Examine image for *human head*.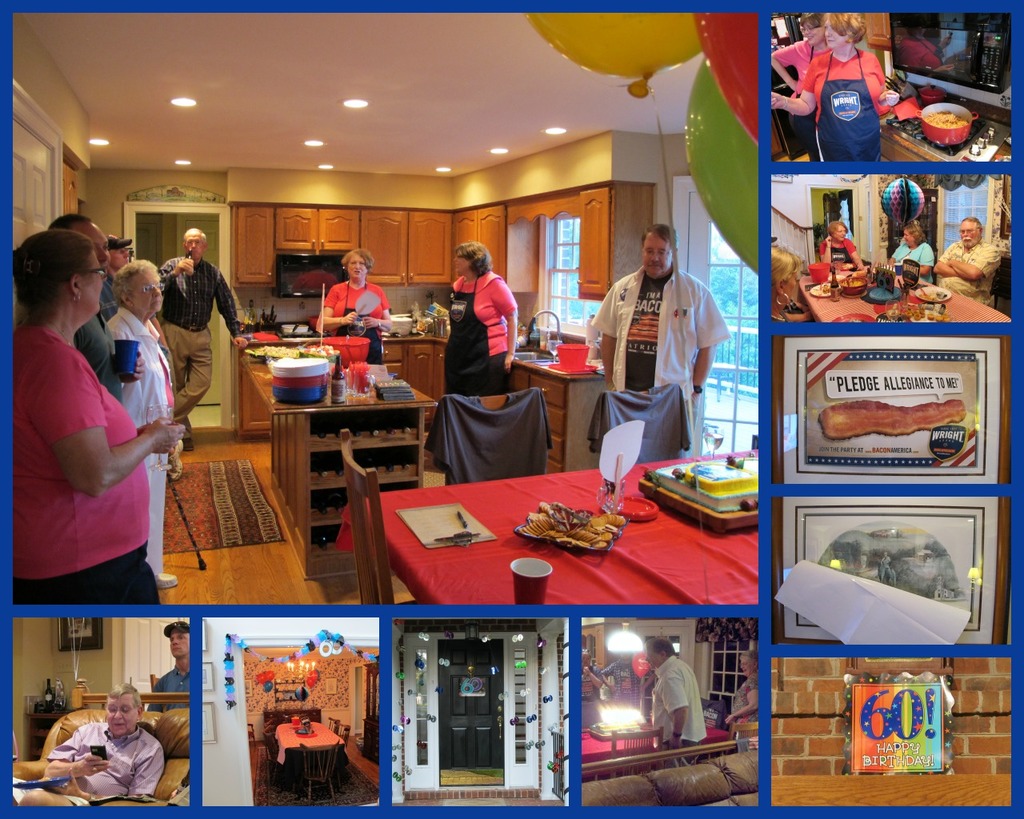
Examination result: [left=52, top=214, right=108, bottom=268].
